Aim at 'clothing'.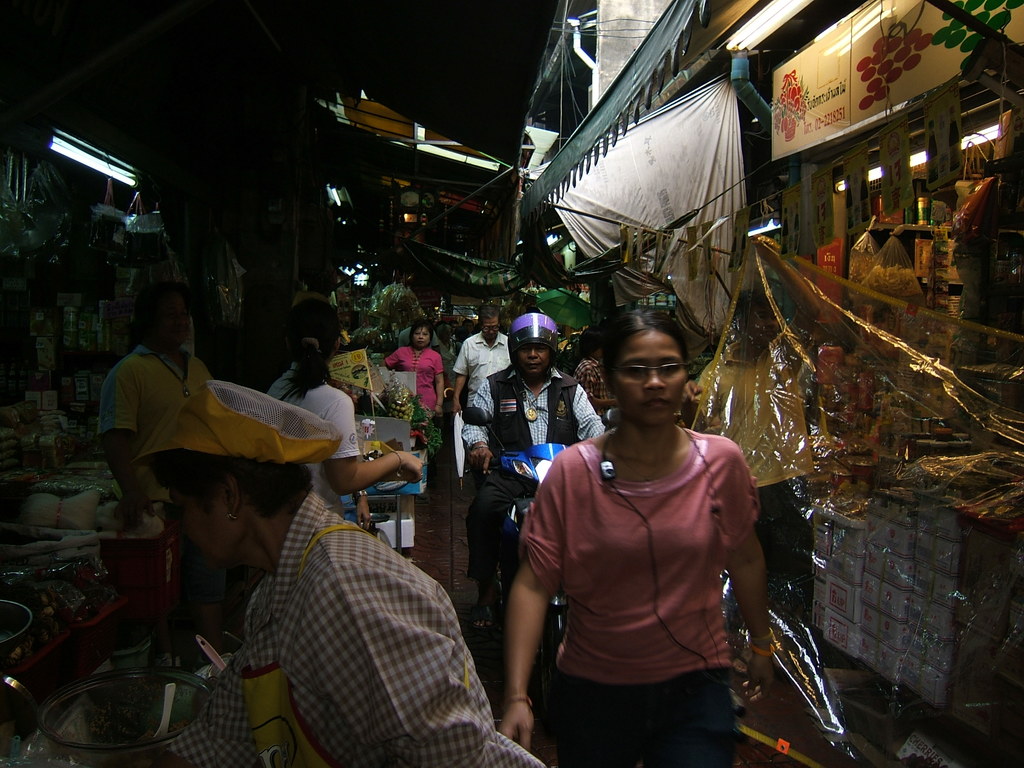
Aimed at bbox=(458, 363, 598, 586).
